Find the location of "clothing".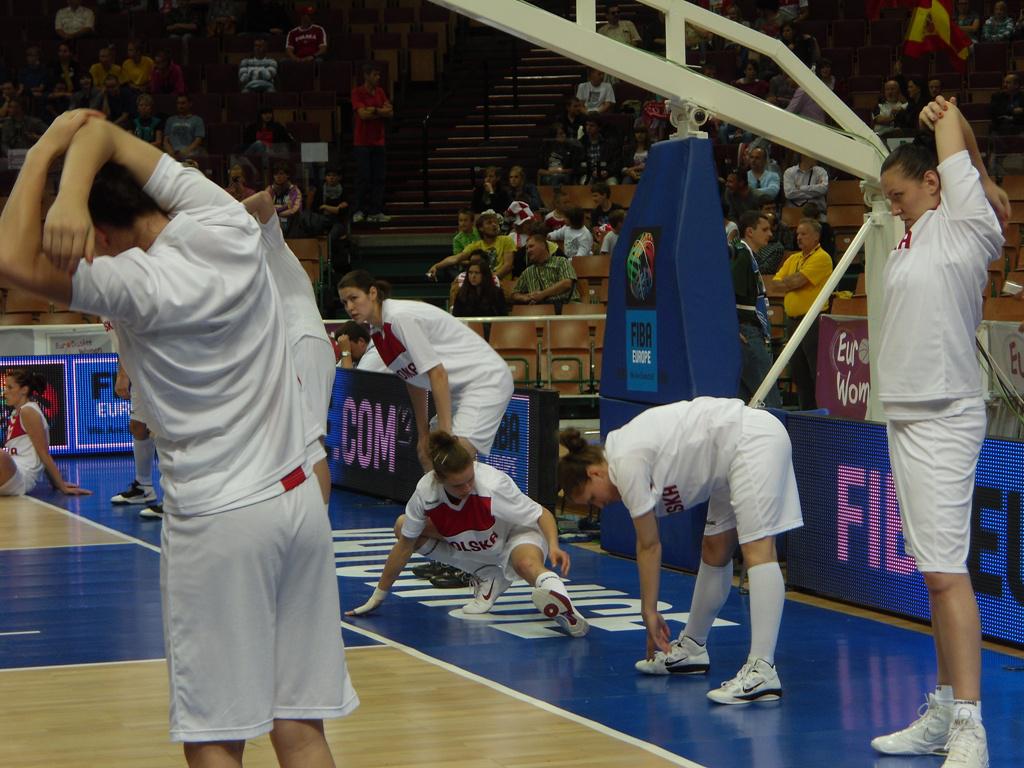
Location: x1=875 y1=101 x2=900 y2=133.
